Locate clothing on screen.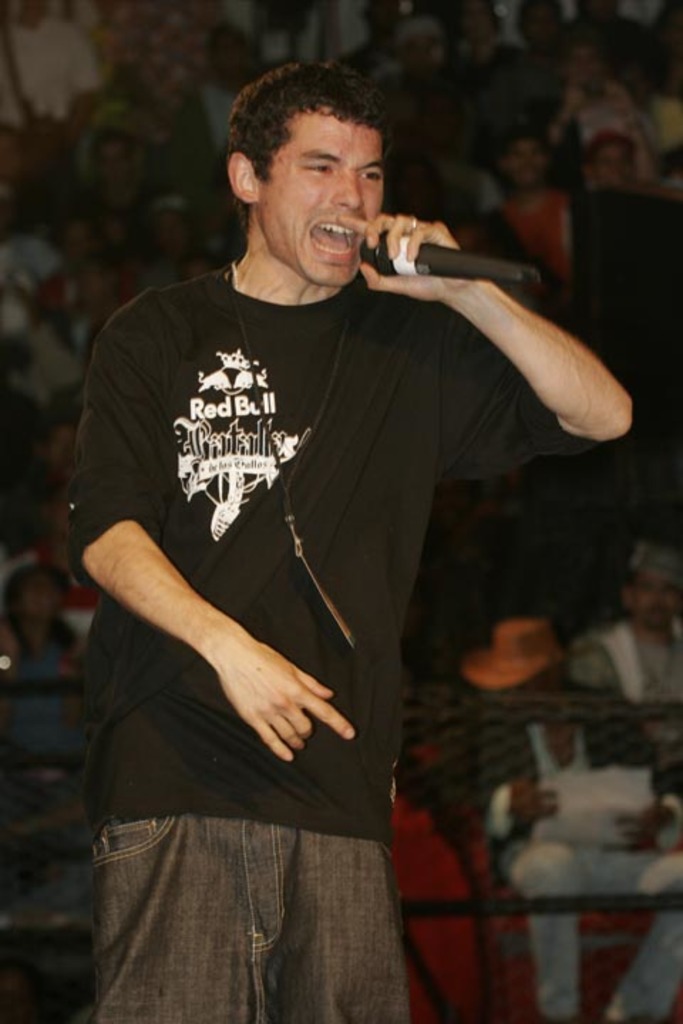
On screen at Rect(0, 243, 57, 343).
